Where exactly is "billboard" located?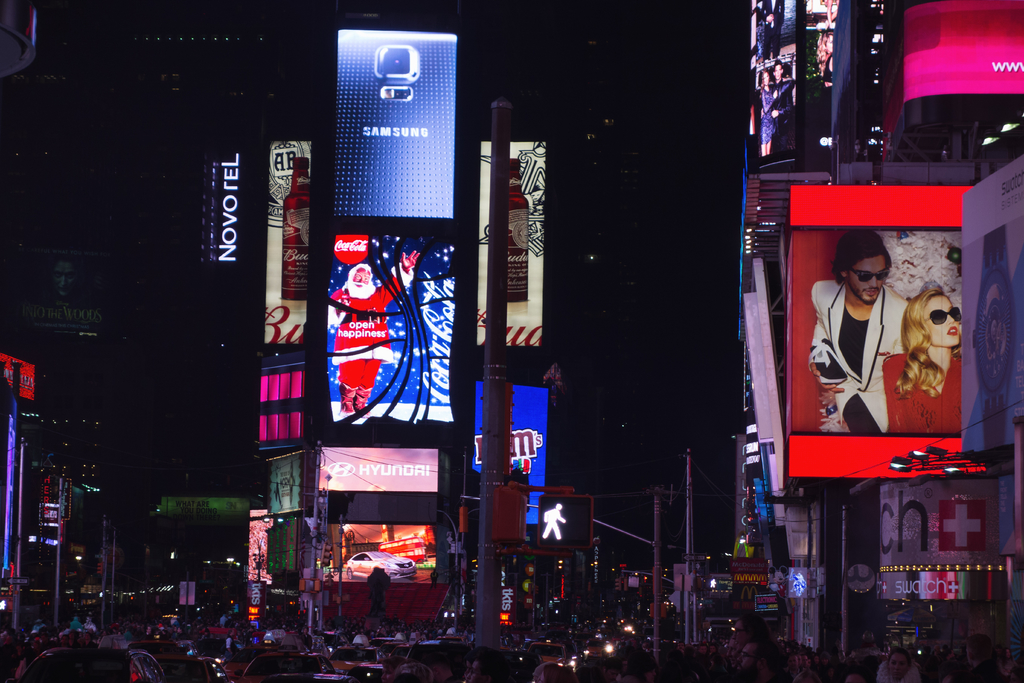
Its bounding box is 474/386/550/529.
